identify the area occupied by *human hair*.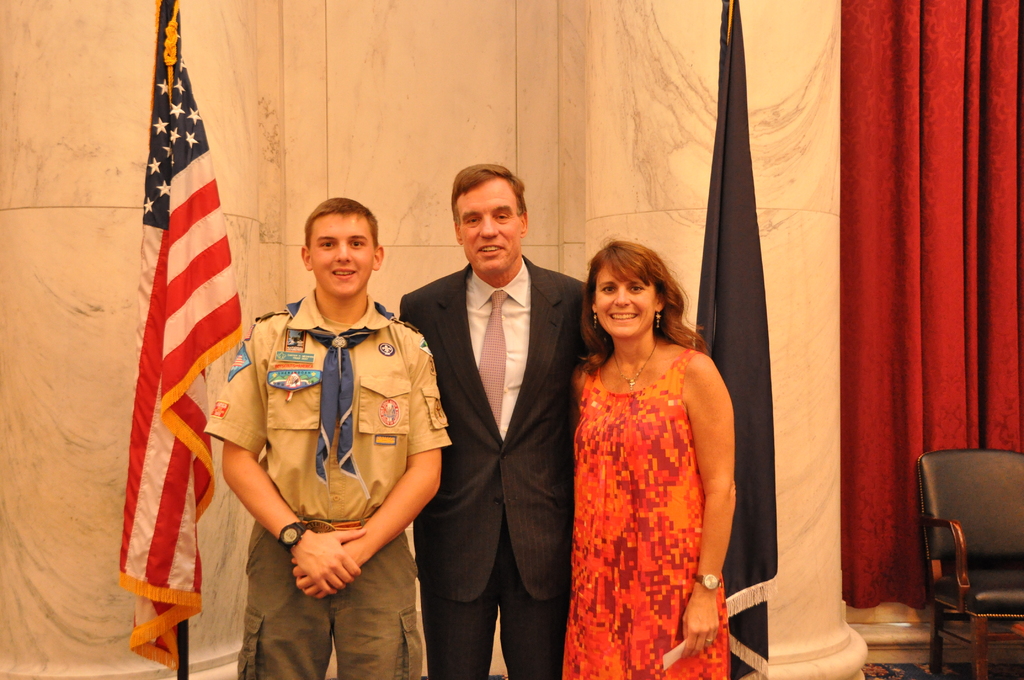
Area: detection(451, 161, 530, 233).
